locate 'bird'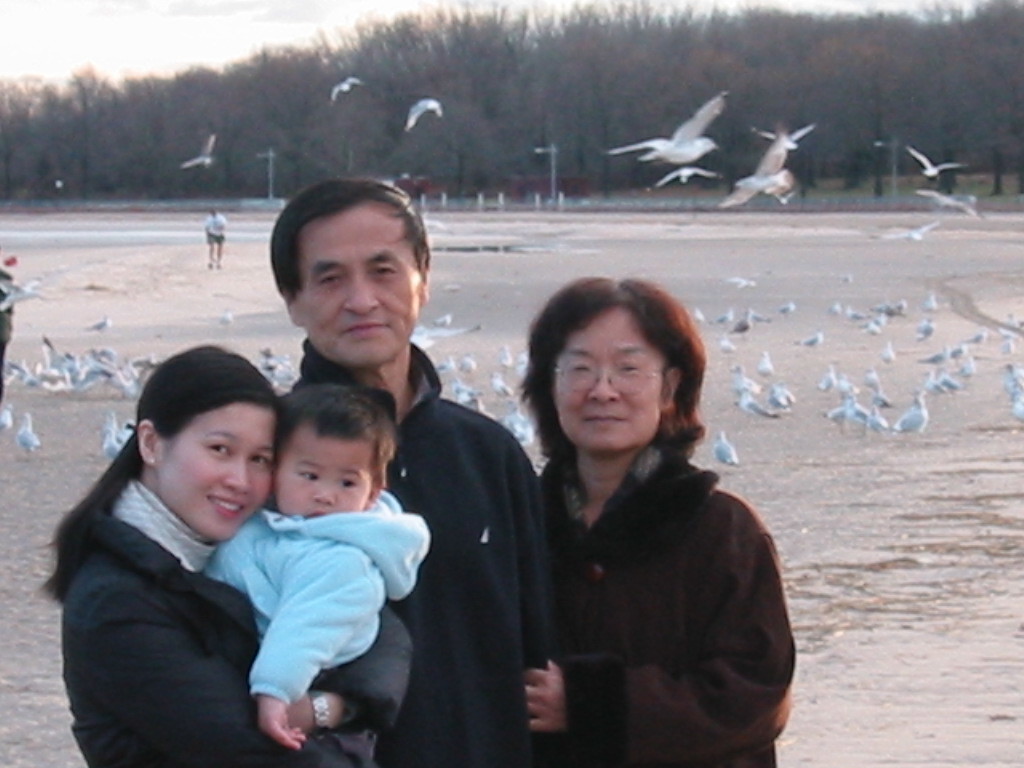
[77,305,112,332]
